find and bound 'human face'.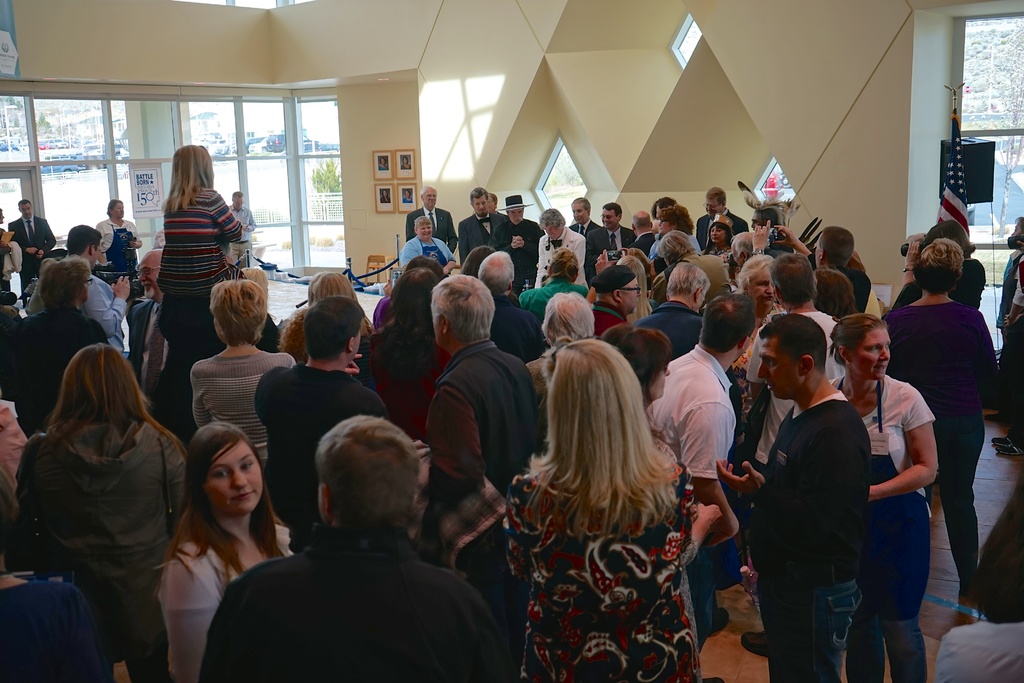
Bound: BBox(207, 443, 267, 520).
